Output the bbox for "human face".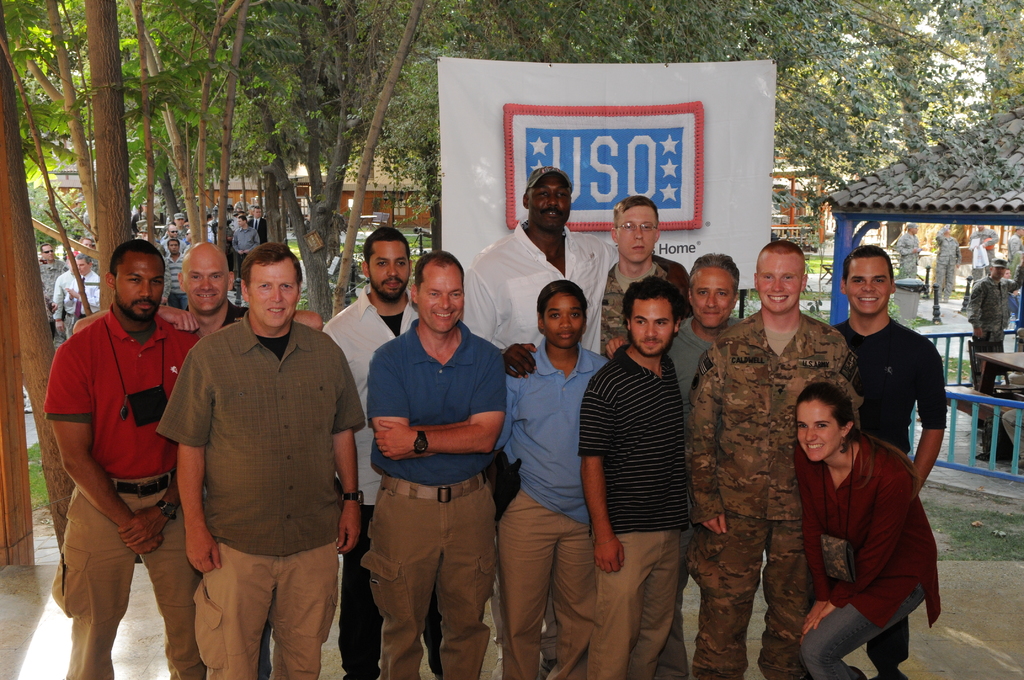
796:401:842:462.
